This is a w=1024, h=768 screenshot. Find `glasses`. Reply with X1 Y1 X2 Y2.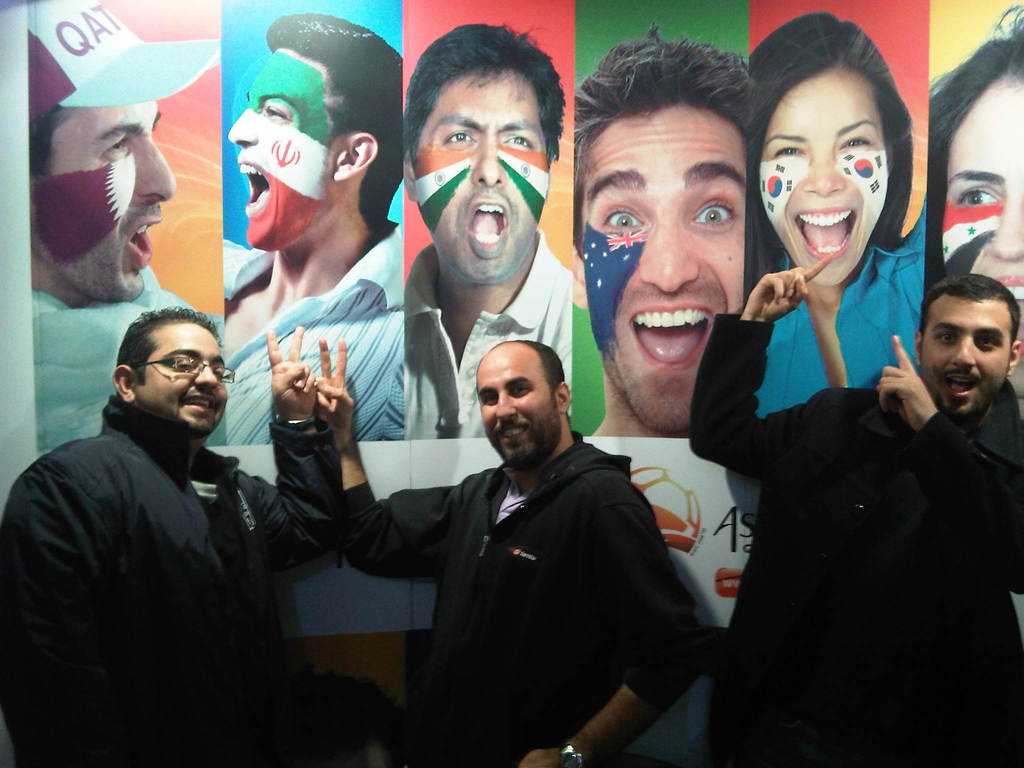
131 356 235 385.
